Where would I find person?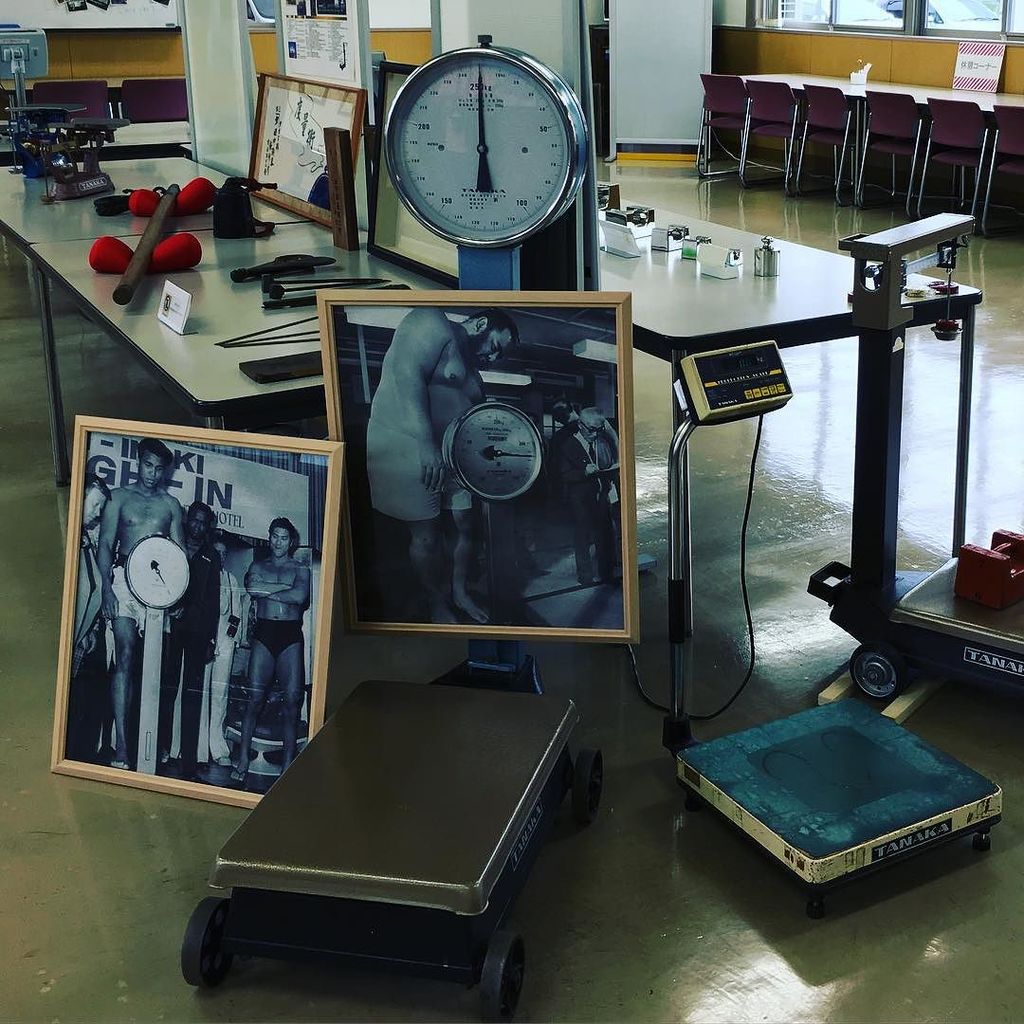
At [left=216, top=517, right=319, bottom=793].
